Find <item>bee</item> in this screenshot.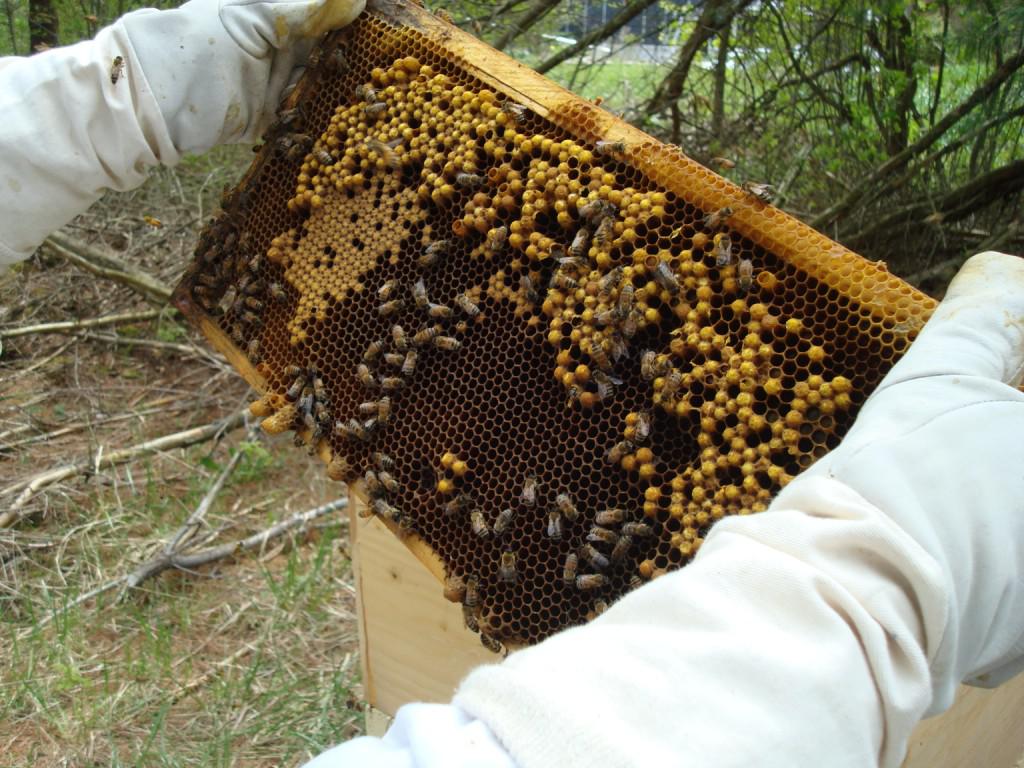
The bounding box for <item>bee</item> is (left=471, top=507, right=490, bottom=538).
